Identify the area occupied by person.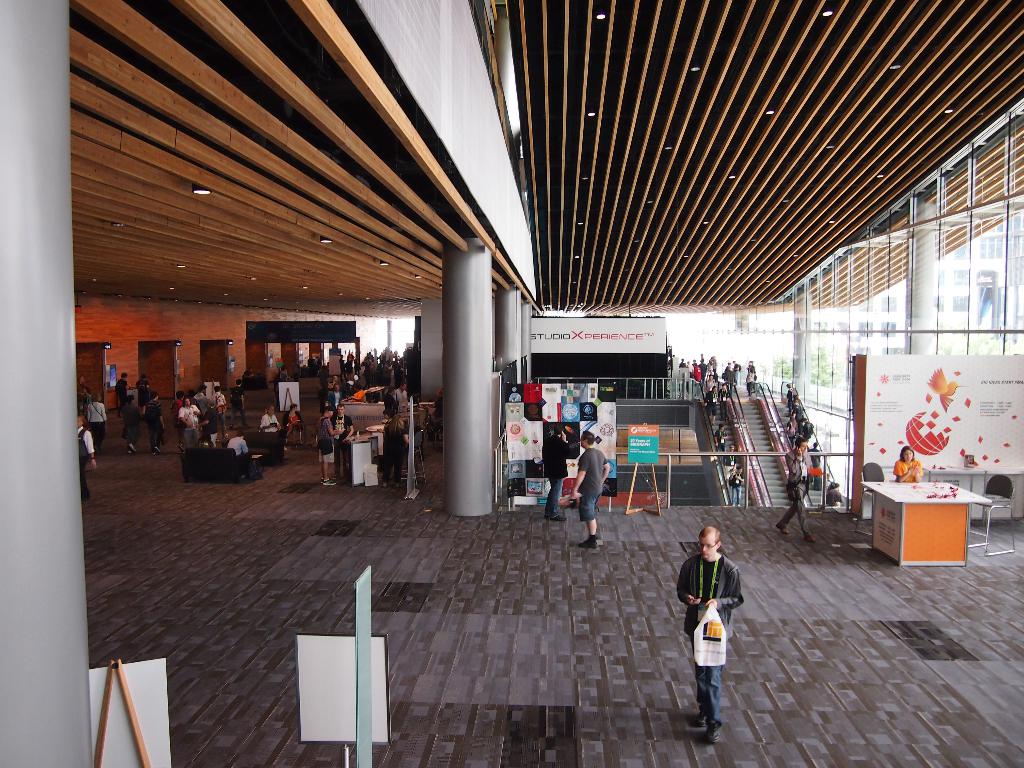
Area: bbox(724, 362, 737, 394).
